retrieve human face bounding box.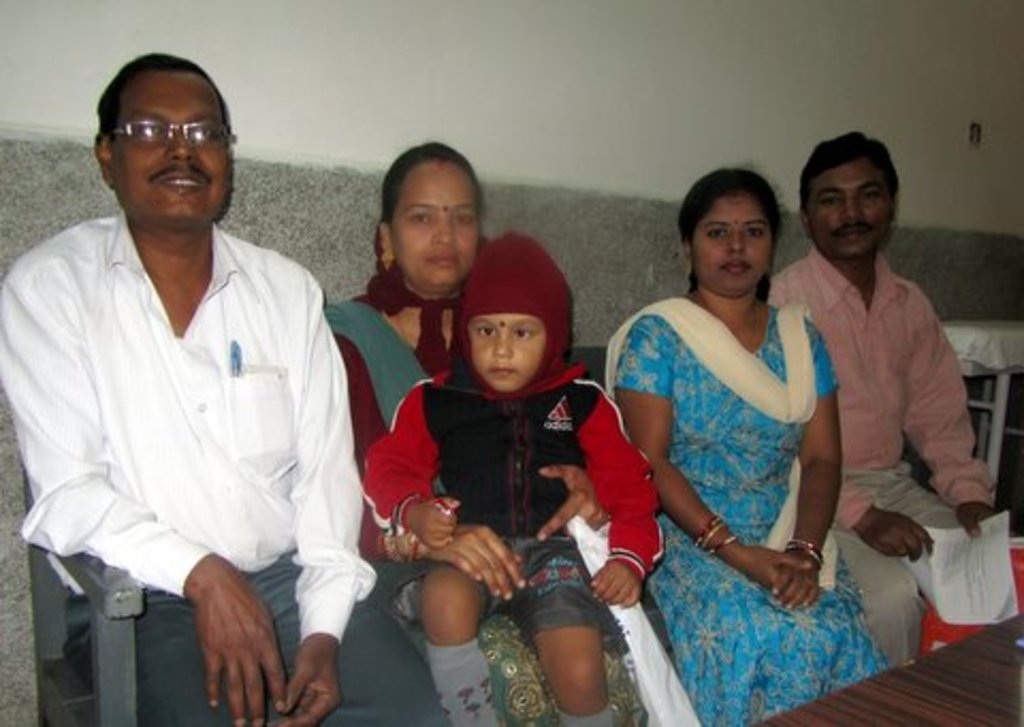
Bounding box: (395, 166, 480, 284).
